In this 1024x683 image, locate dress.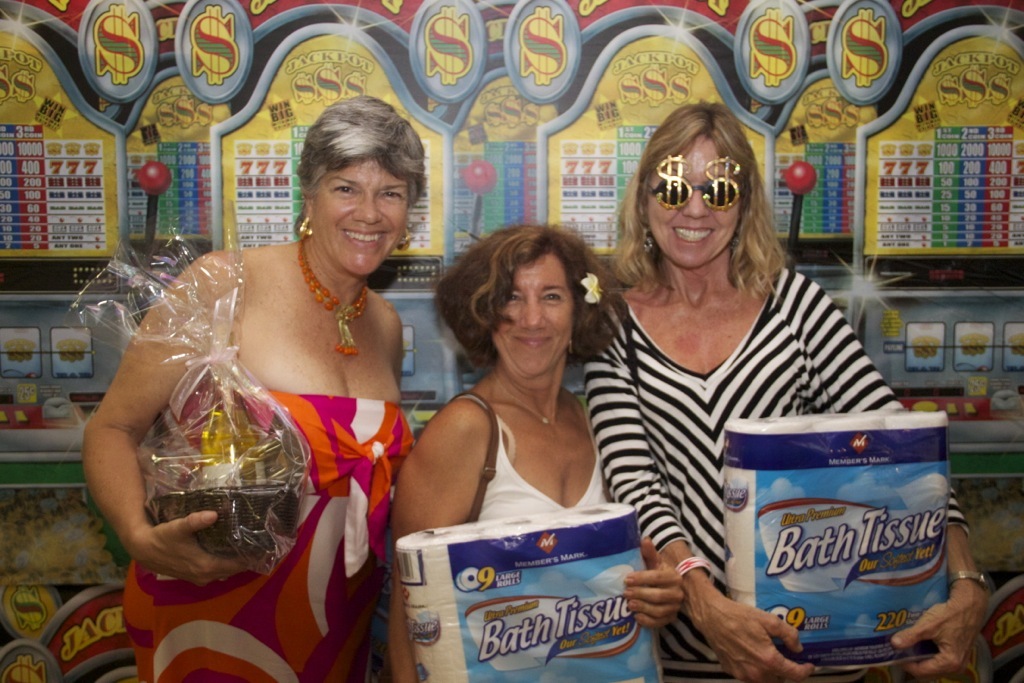
Bounding box: [129,376,418,682].
